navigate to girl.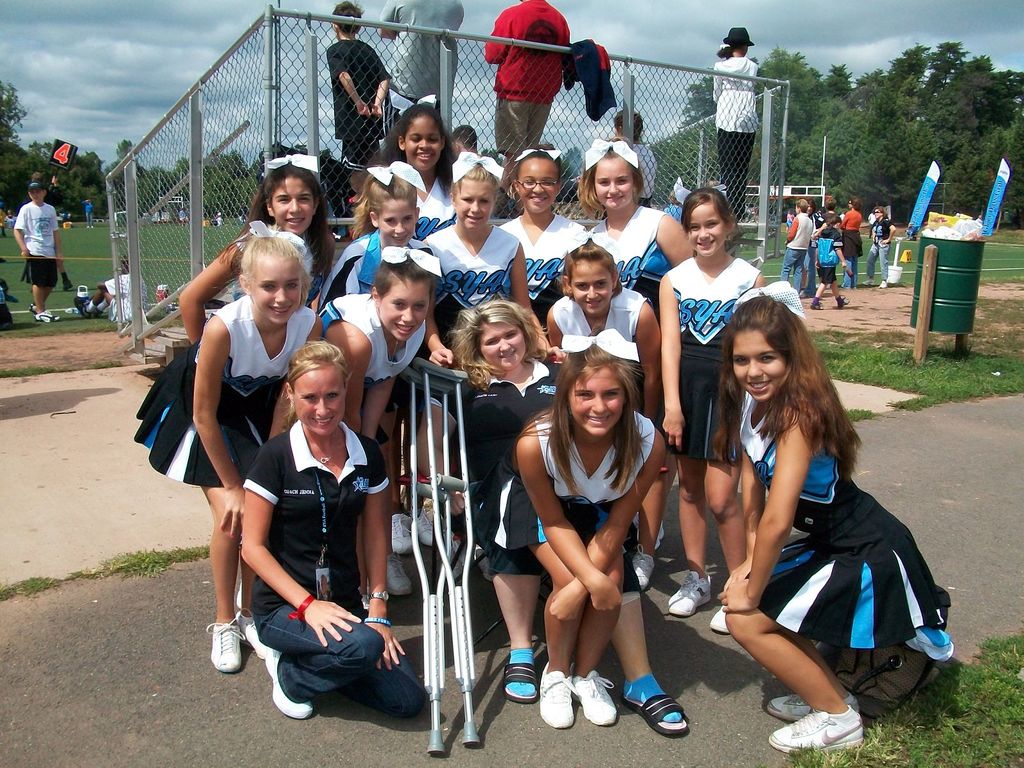
Navigation target: pyautogui.locateOnScreen(513, 326, 664, 724).
